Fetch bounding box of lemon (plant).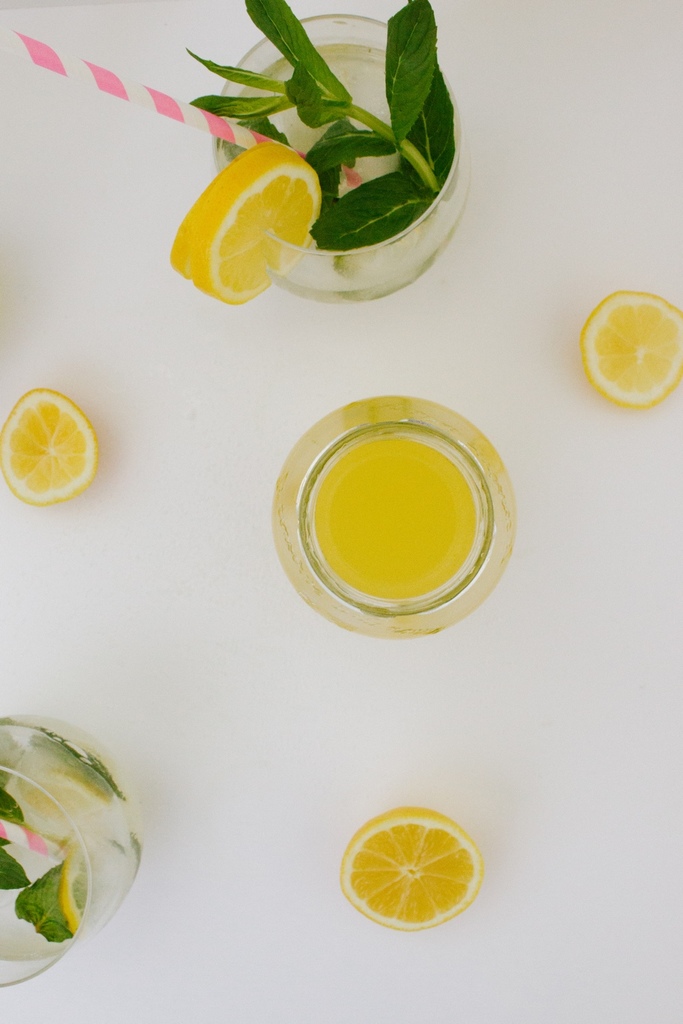
Bbox: detection(53, 836, 127, 930).
